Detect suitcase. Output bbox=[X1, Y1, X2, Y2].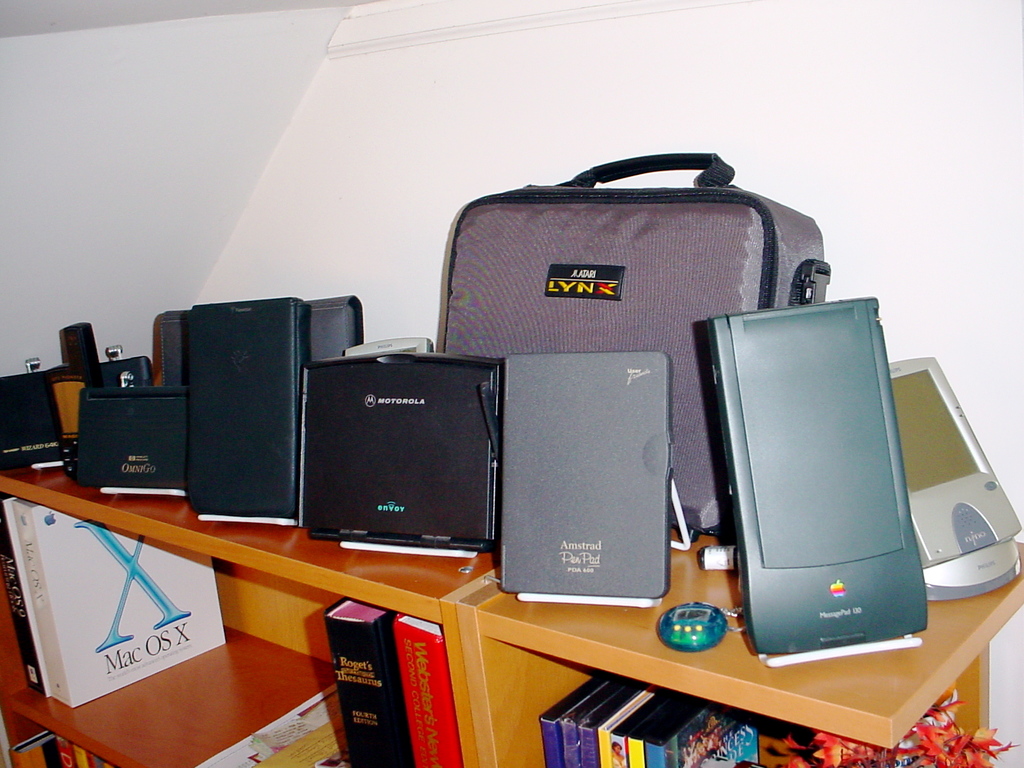
bbox=[438, 148, 832, 547].
